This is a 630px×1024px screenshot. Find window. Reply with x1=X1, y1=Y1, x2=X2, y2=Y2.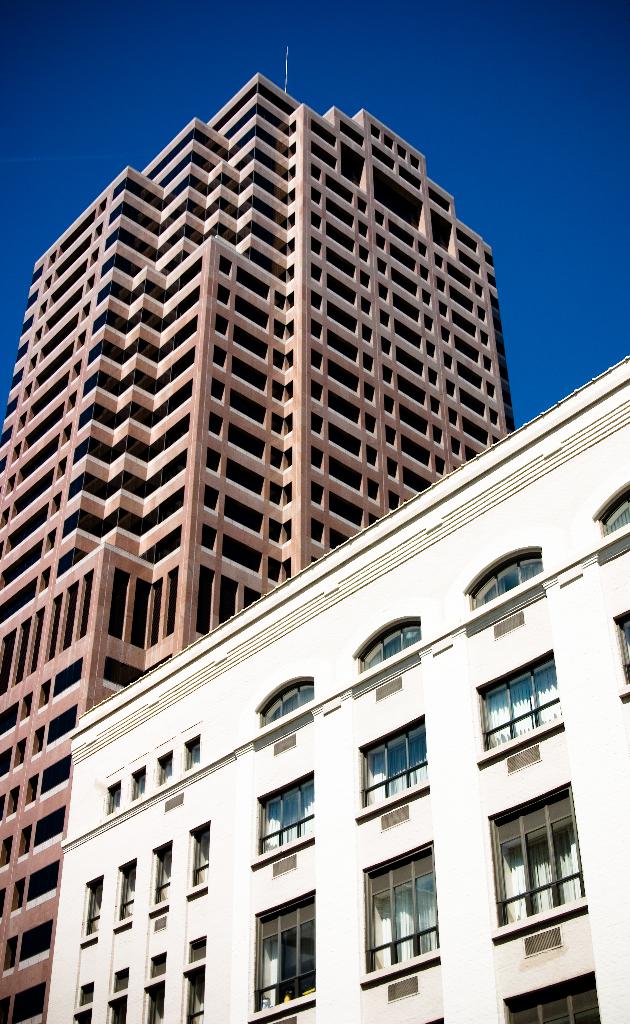
x1=31, y1=607, x2=45, y2=671.
